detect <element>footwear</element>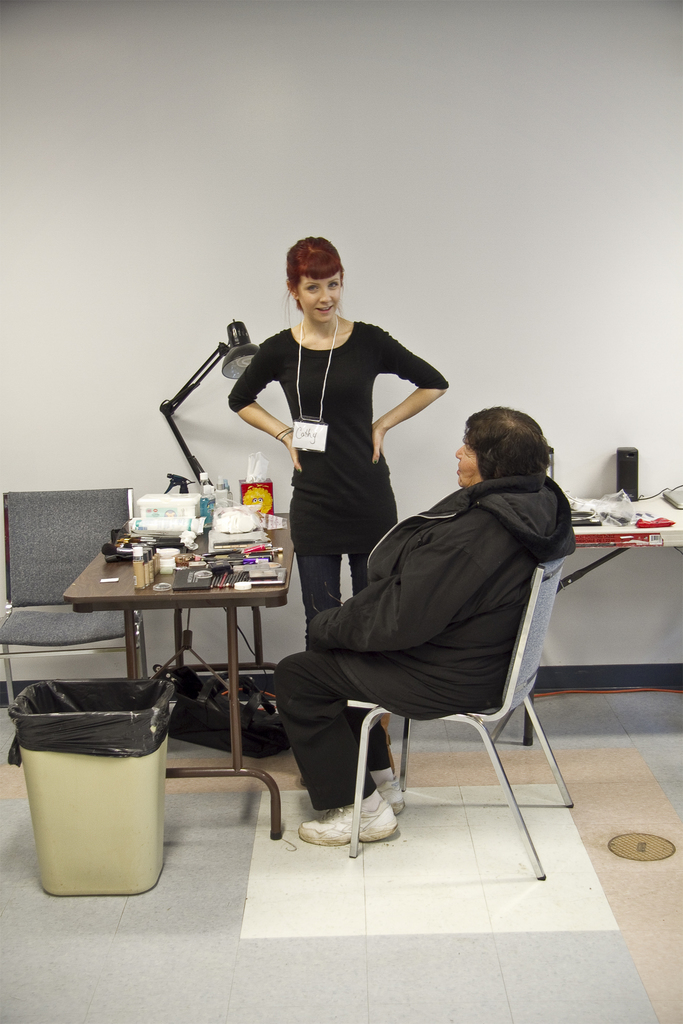
<bbox>321, 796, 419, 854</bbox>
